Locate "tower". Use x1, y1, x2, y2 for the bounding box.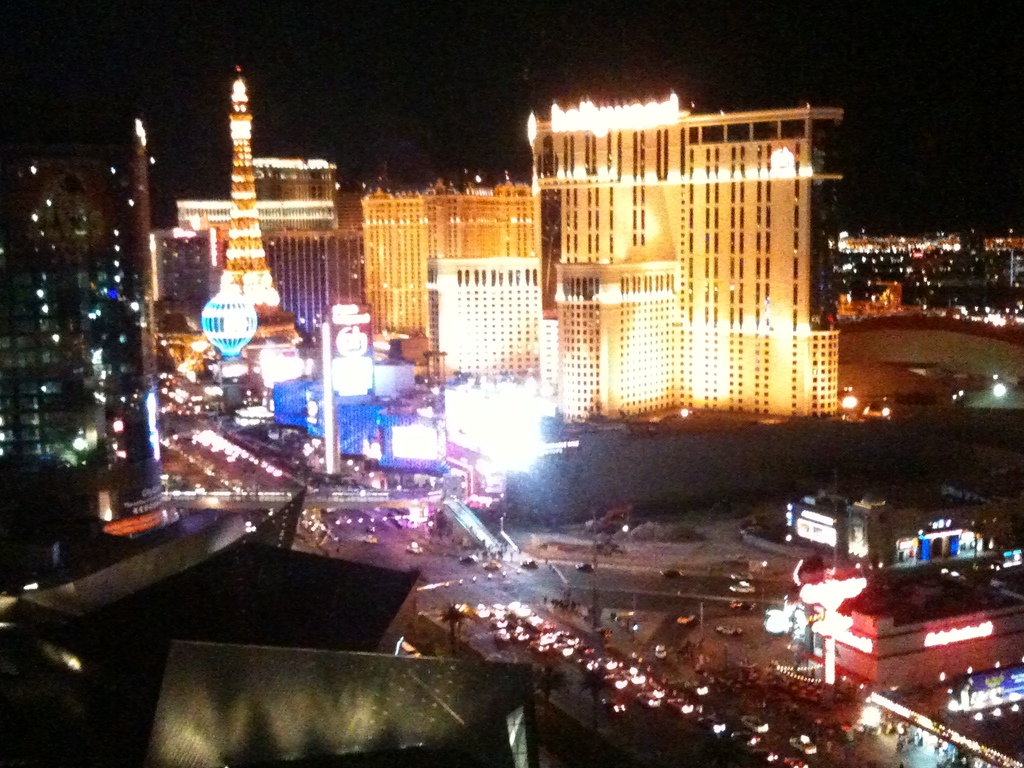
144, 84, 870, 445.
